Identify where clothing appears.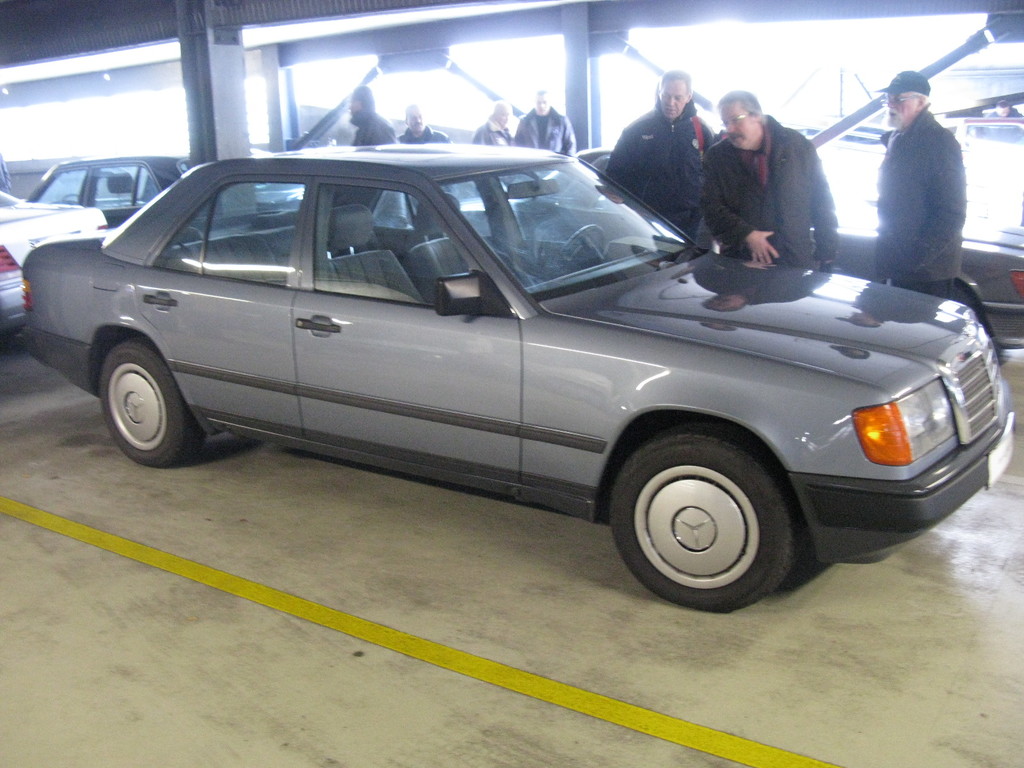
Appears at left=467, top=113, right=512, bottom=151.
